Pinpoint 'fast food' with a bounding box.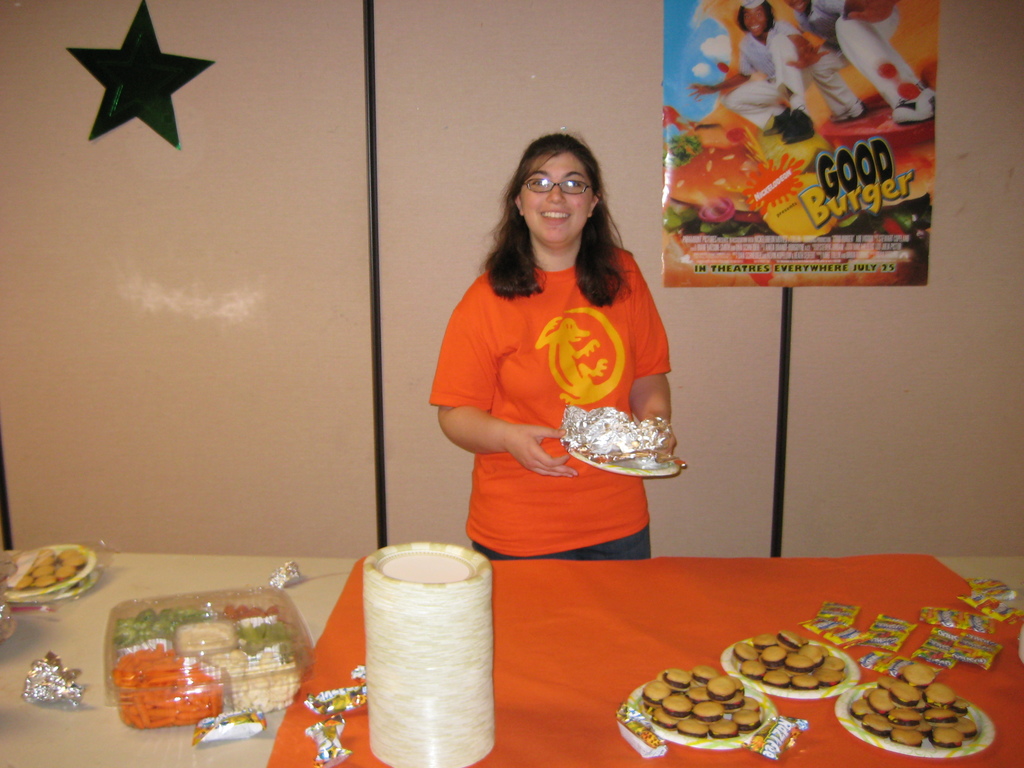
(850,648,976,764).
